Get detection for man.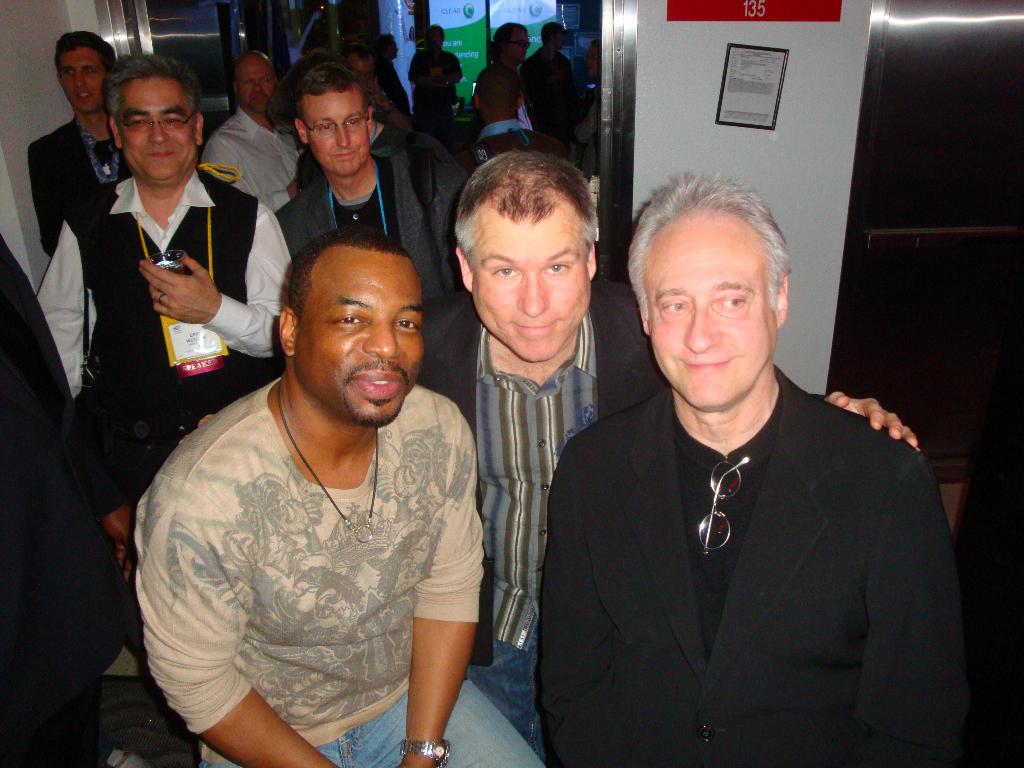
Detection: (left=532, top=163, right=979, bottom=767).
